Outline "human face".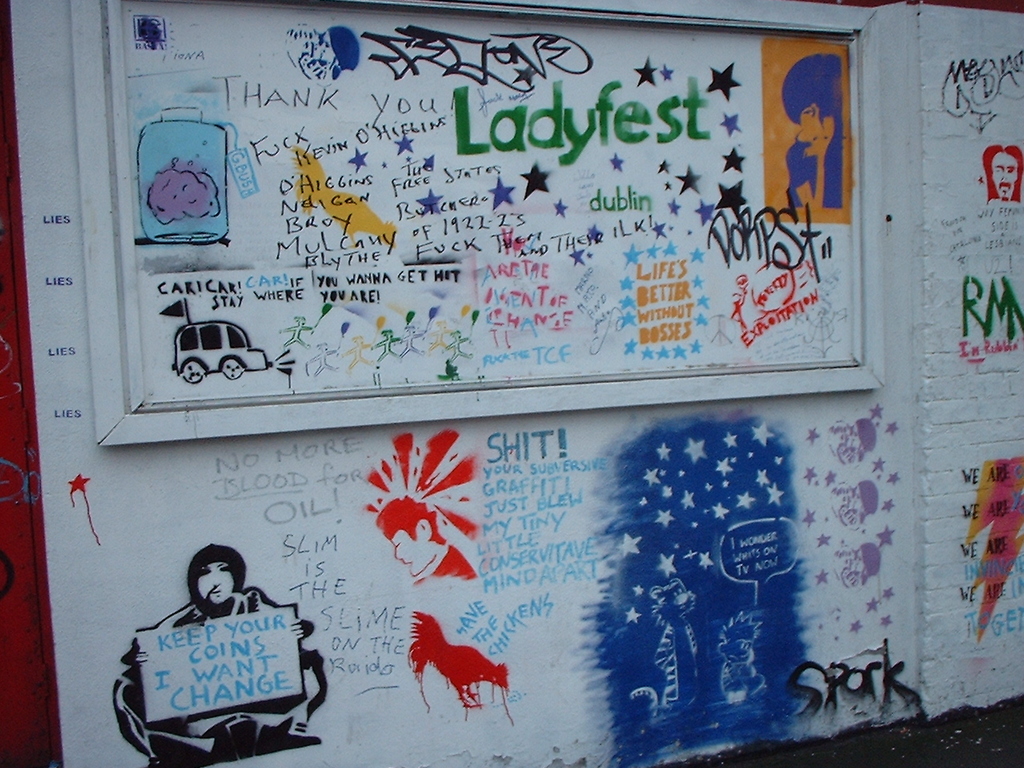
Outline: {"left": 198, "top": 562, "right": 234, "bottom": 605}.
